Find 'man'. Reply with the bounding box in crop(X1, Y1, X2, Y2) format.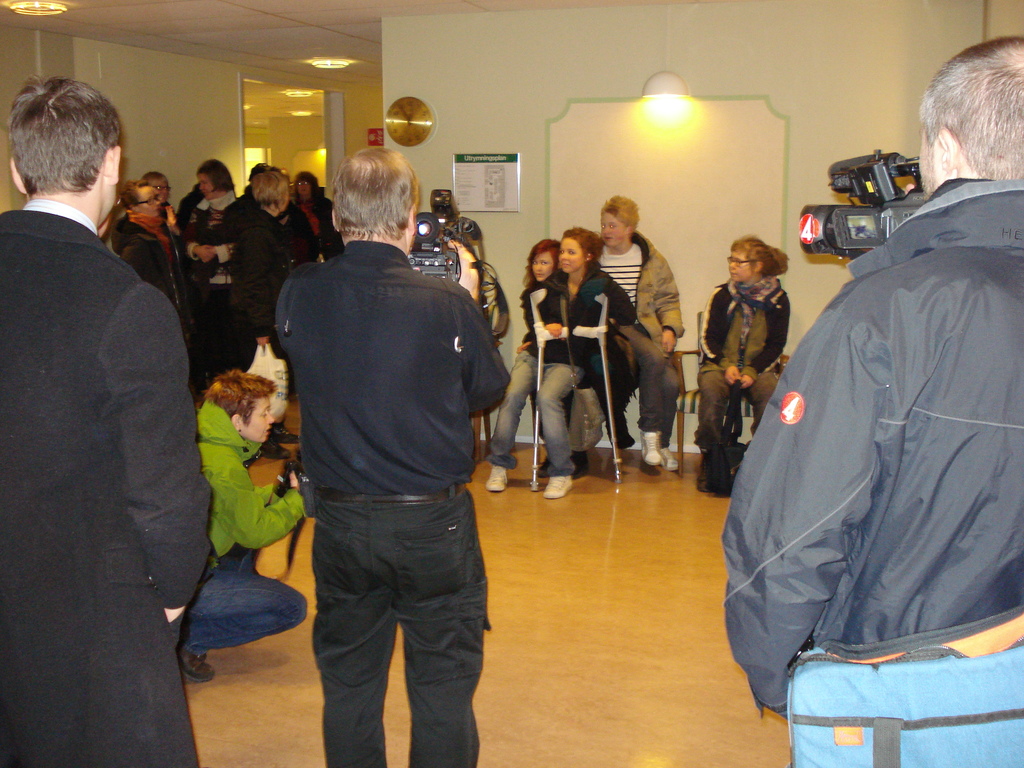
crop(252, 150, 503, 767).
